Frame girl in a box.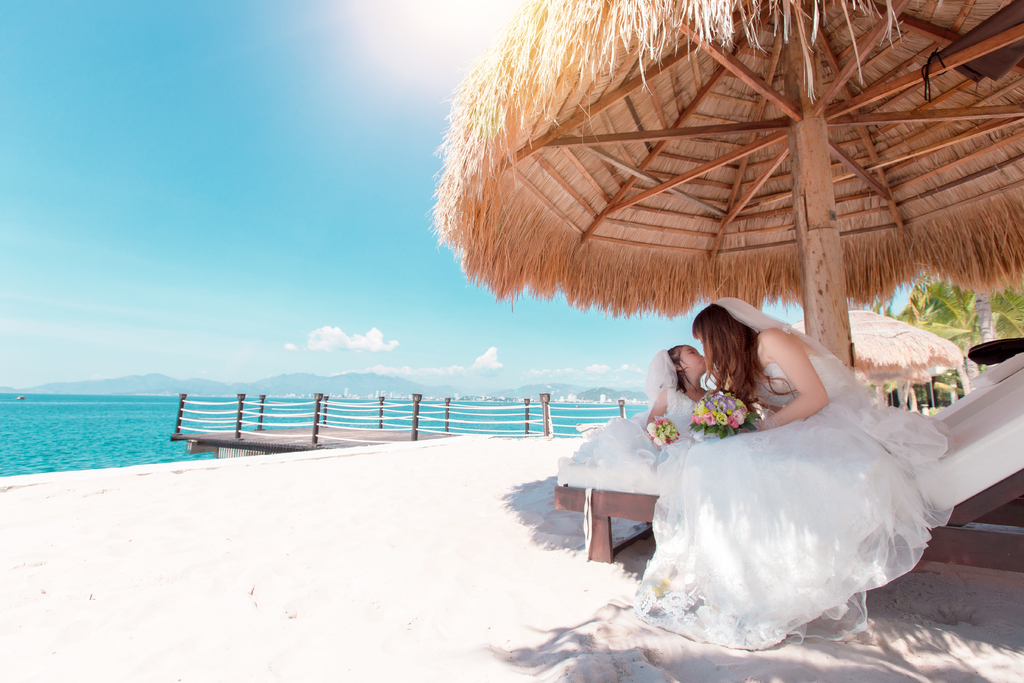
box(572, 345, 723, 477).
